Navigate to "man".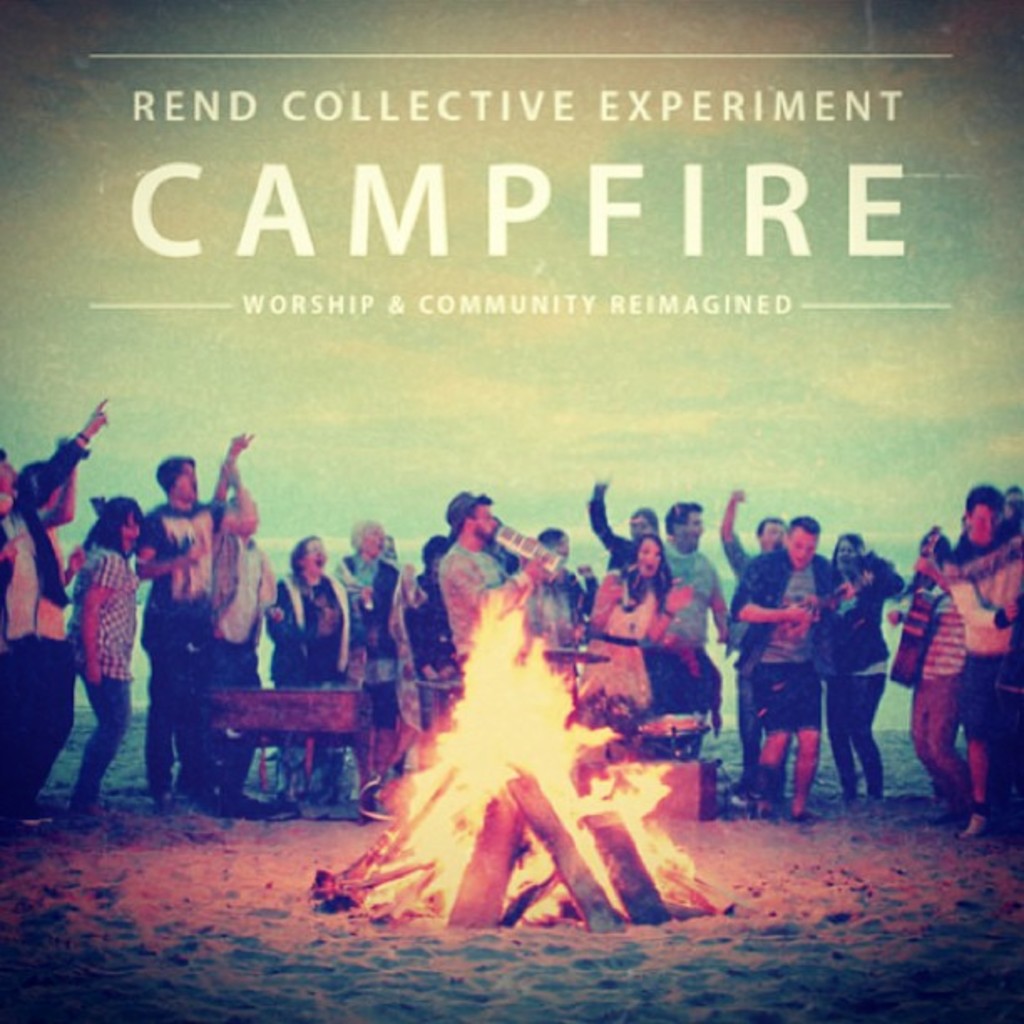
Navigation target: 120 438 278 808.
